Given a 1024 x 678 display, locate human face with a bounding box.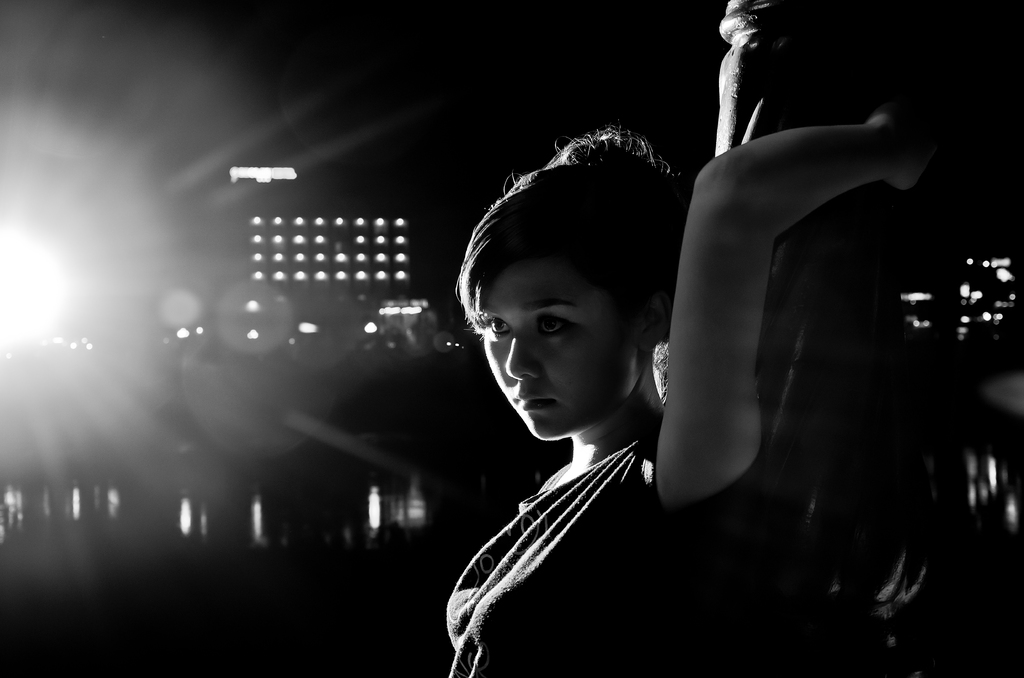
Located: box=[476, 232, 628, 442].
